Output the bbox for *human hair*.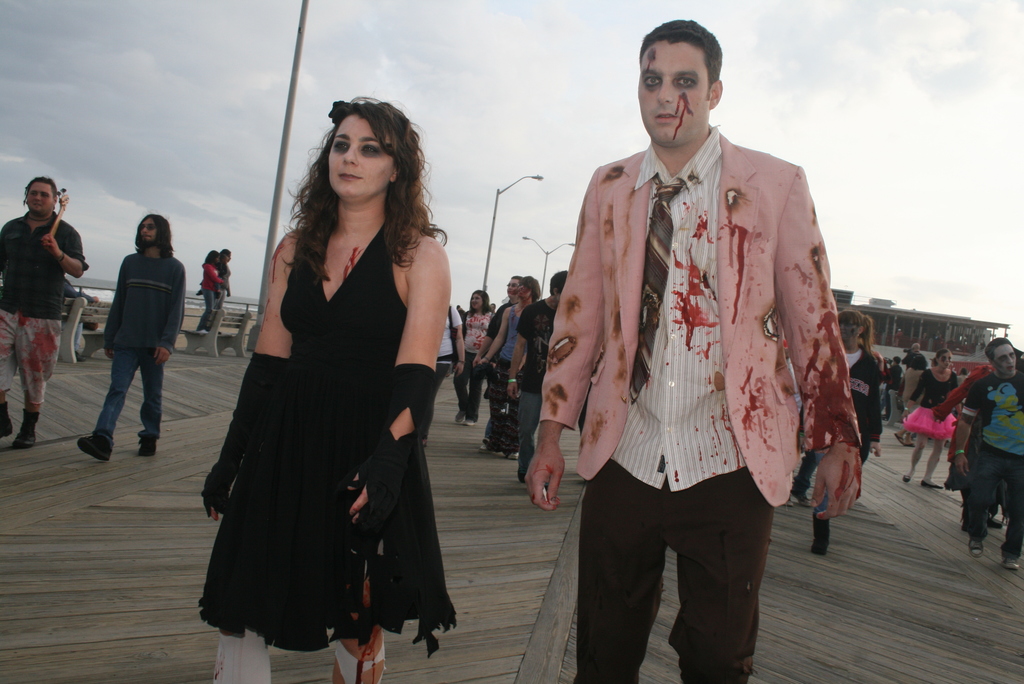
[x1=929, y1=351, x2=951, y2=365].
